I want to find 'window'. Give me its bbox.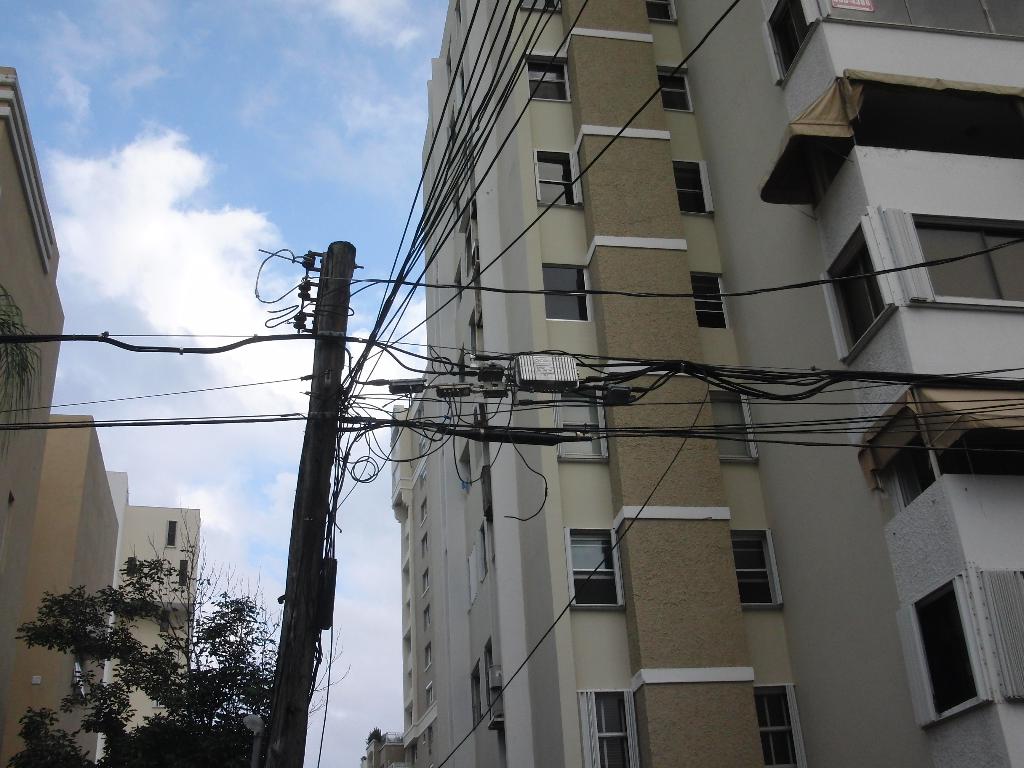
(418, 466, 428, 488).
